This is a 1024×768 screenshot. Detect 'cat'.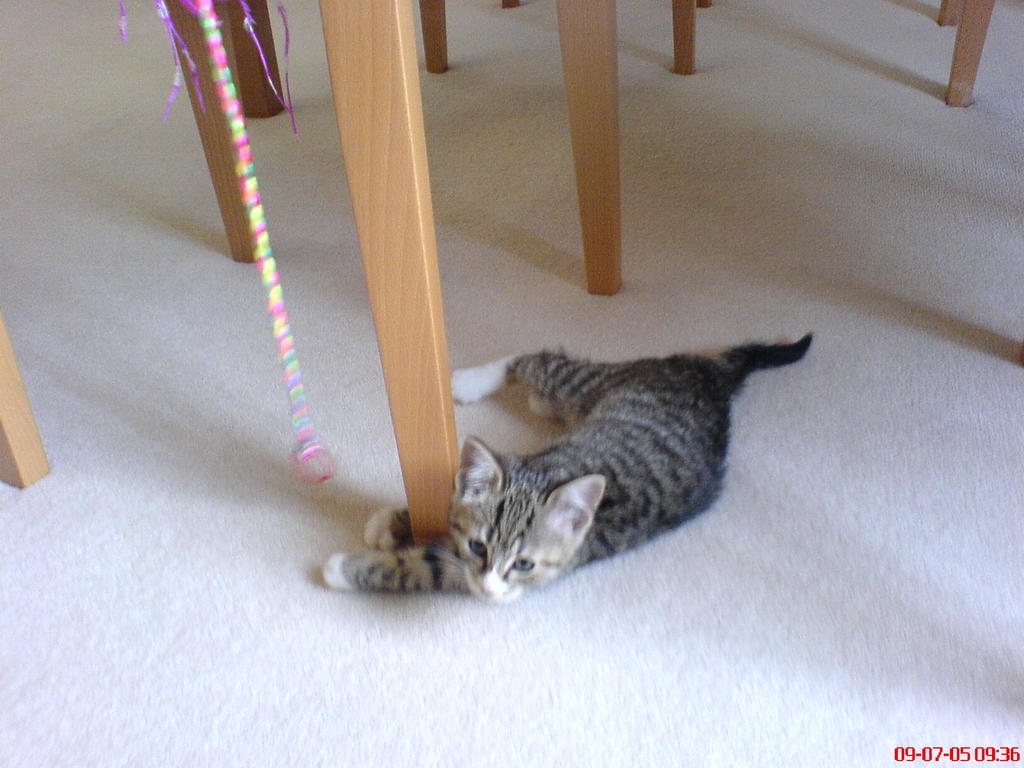
pyautogui.locateOnScreen(320, 331, 811, 604).
